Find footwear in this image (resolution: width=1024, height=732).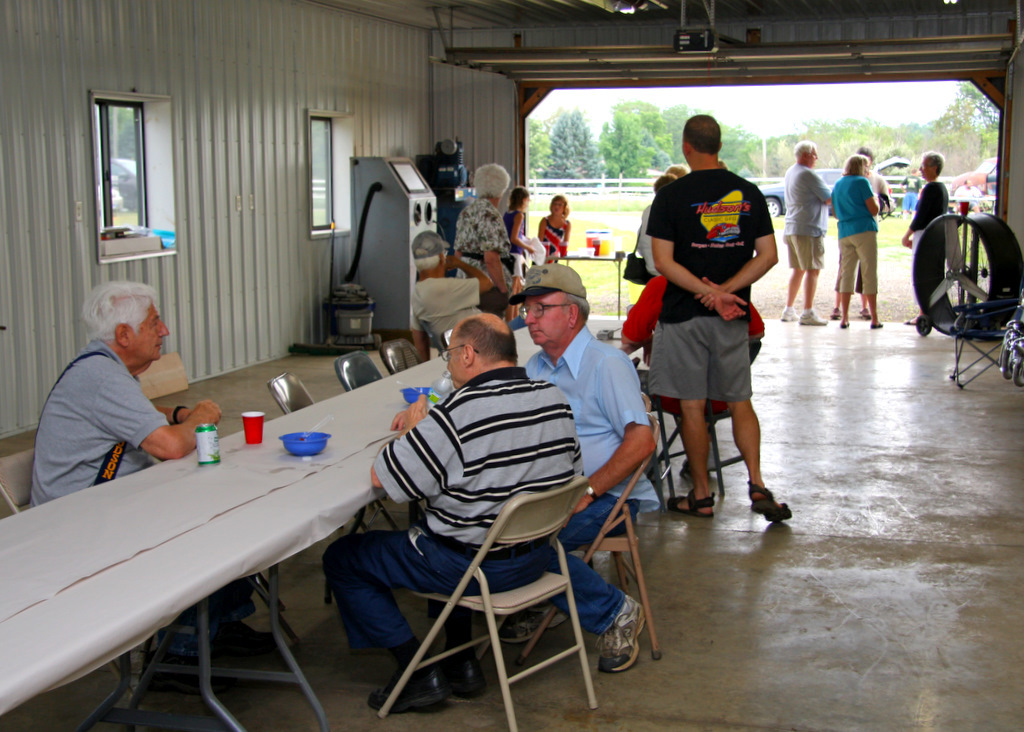
[x1=751, y1=483, x2=789, y2=520].
